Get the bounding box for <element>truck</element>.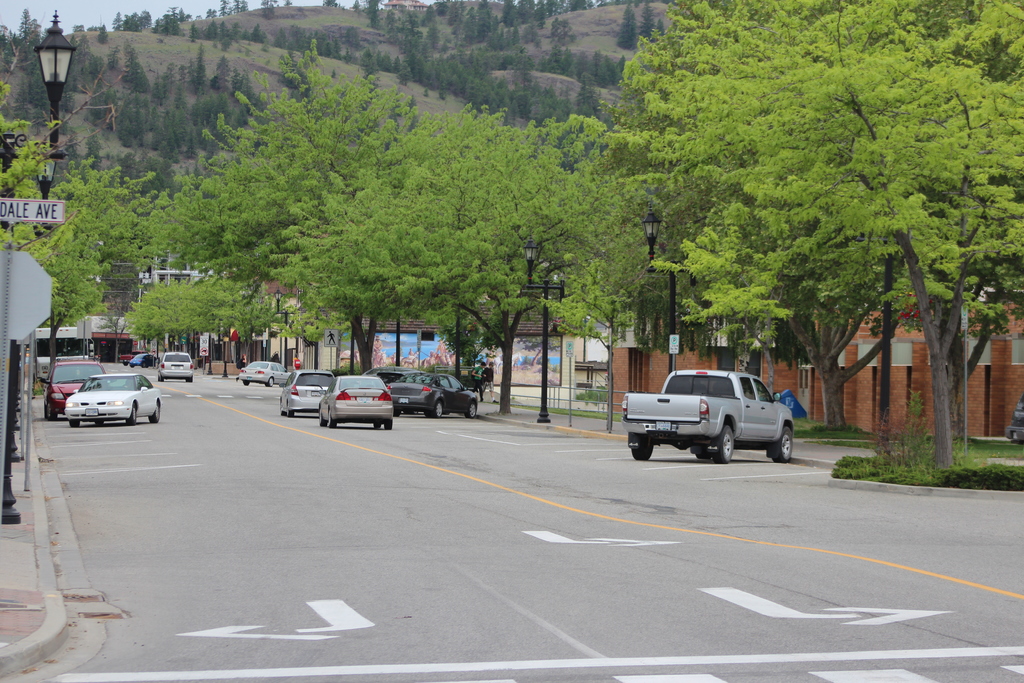
box=[631, 372, 811, 468].
